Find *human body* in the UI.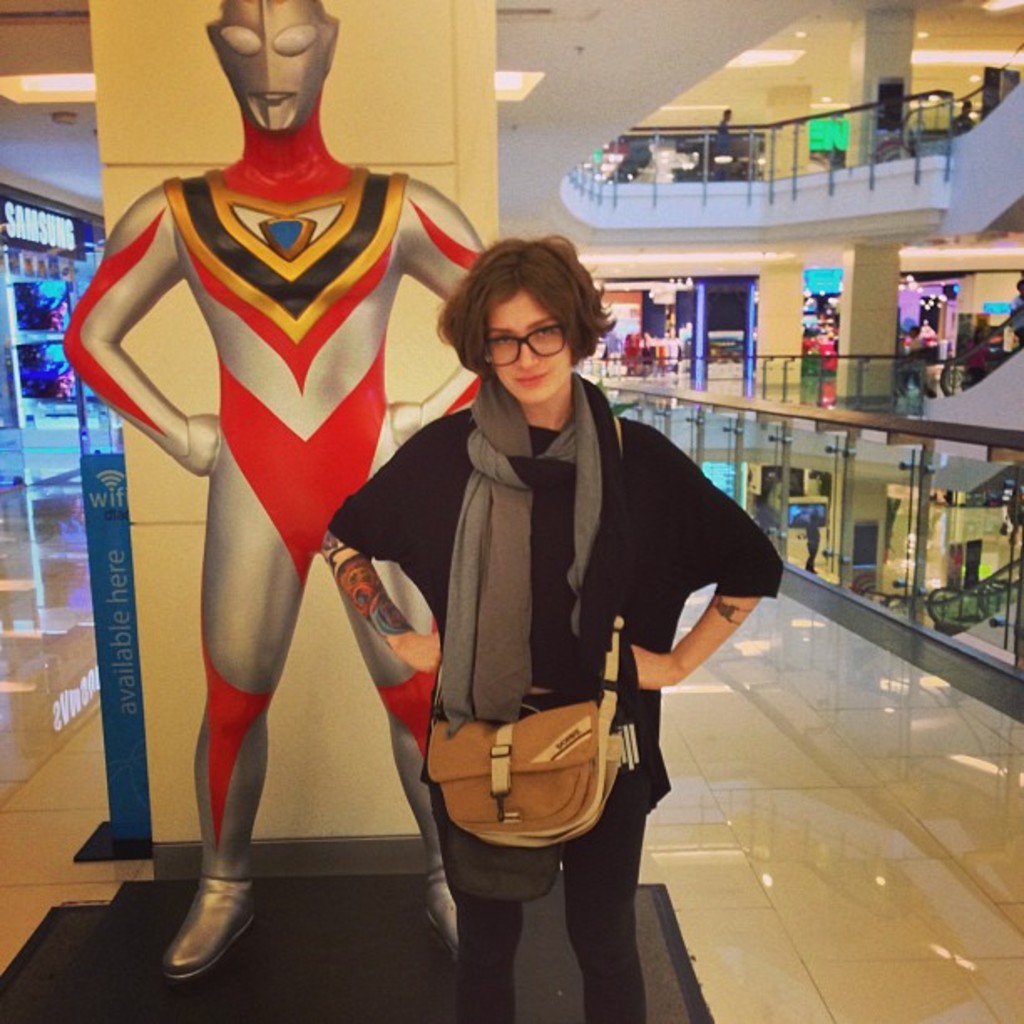
UI element at 348/224/728/982.
